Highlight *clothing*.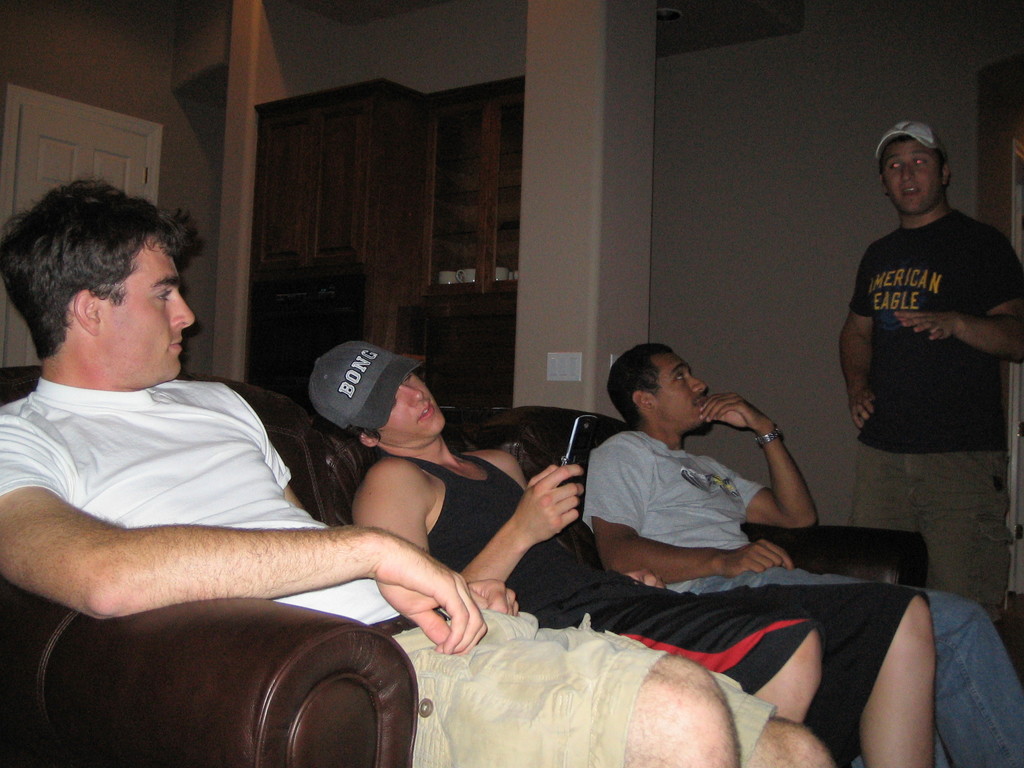
Highlighted region: l=851, t=216, r=1023, b=629.
